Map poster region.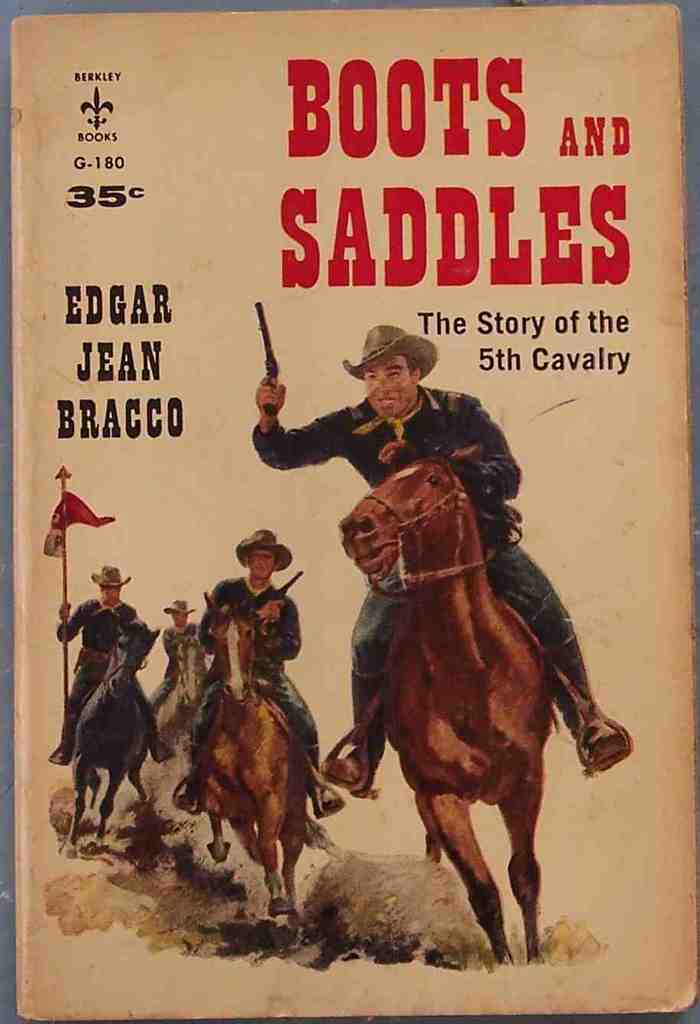
Mapped to (0, 0, 699, 1023).
